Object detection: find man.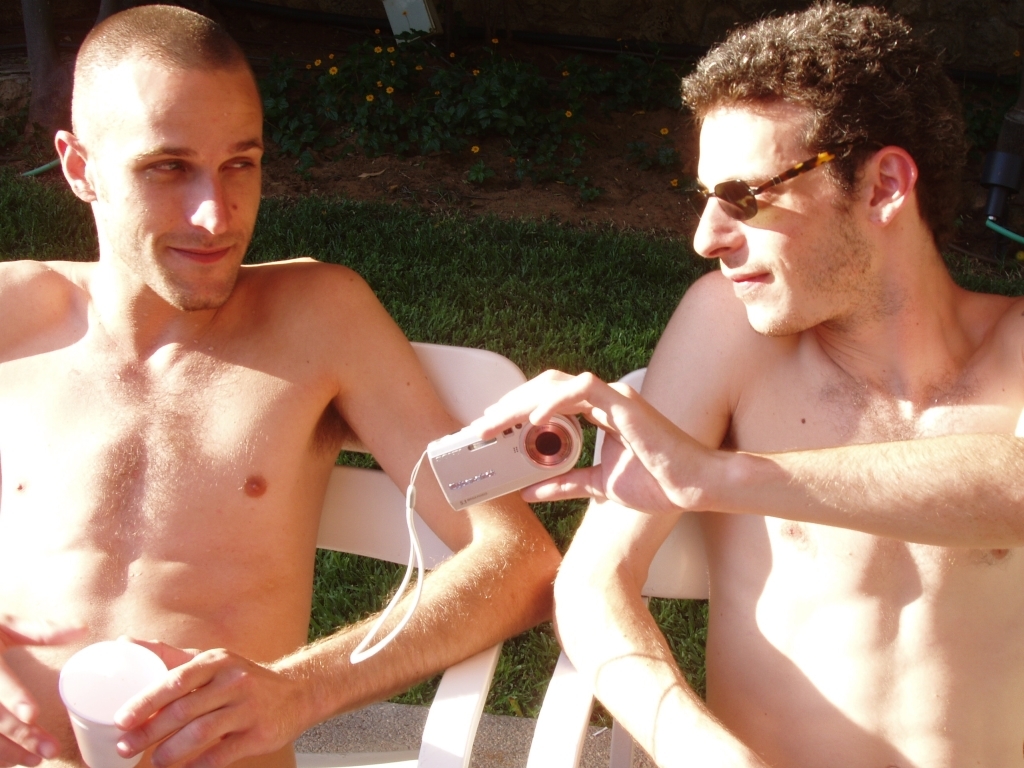
(left=23, top=48, right=616, bottom=761).
